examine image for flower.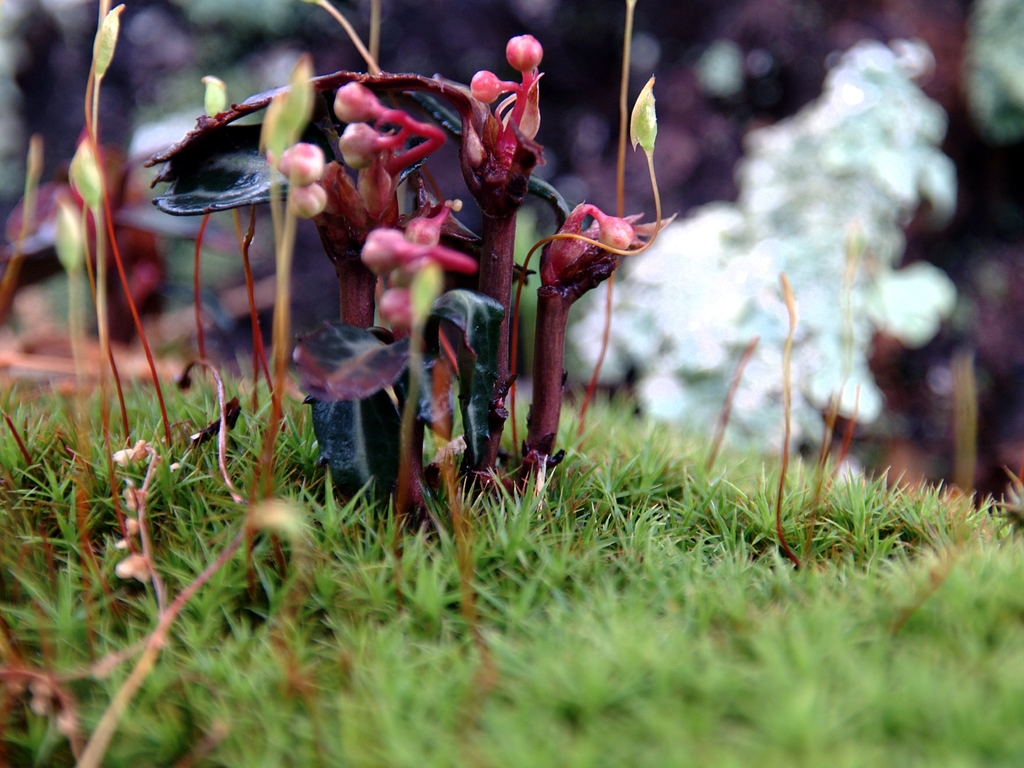
Examination result: bbox=(467, 33, 545, 139).
